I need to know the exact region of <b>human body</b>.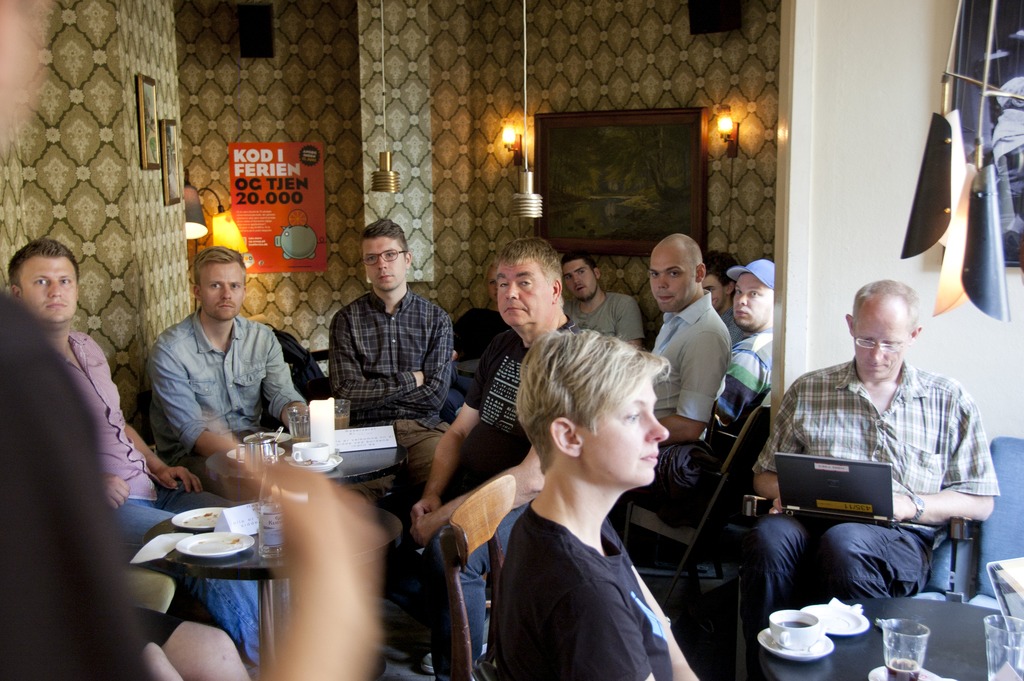
Region: 45/325/271/656.
